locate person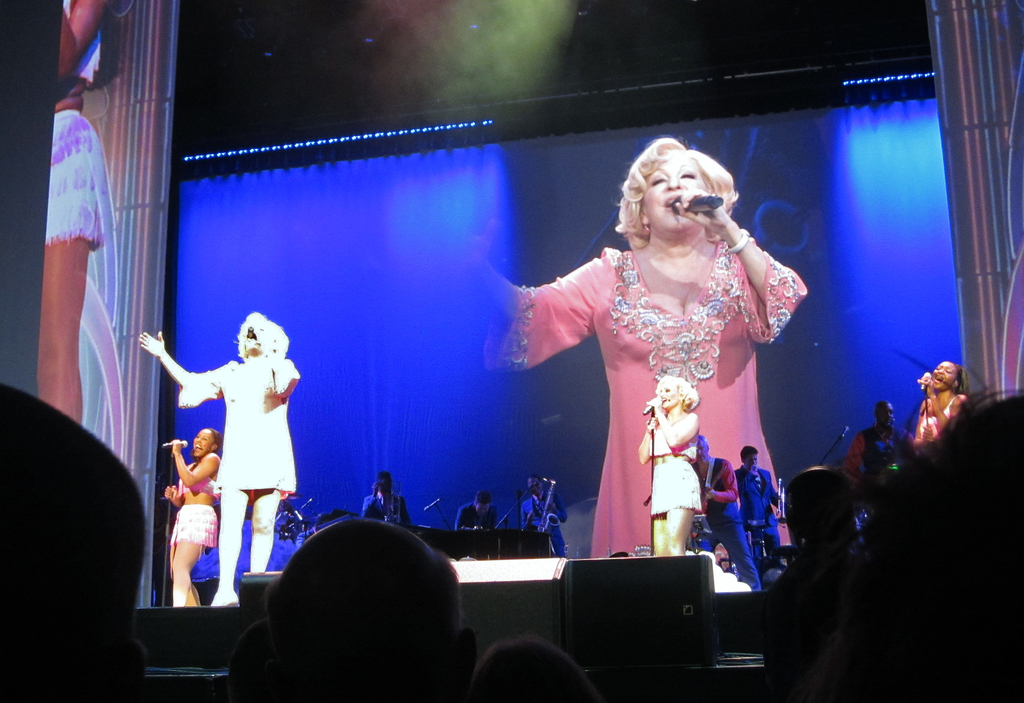
detection(732, 445, 783, 568)
